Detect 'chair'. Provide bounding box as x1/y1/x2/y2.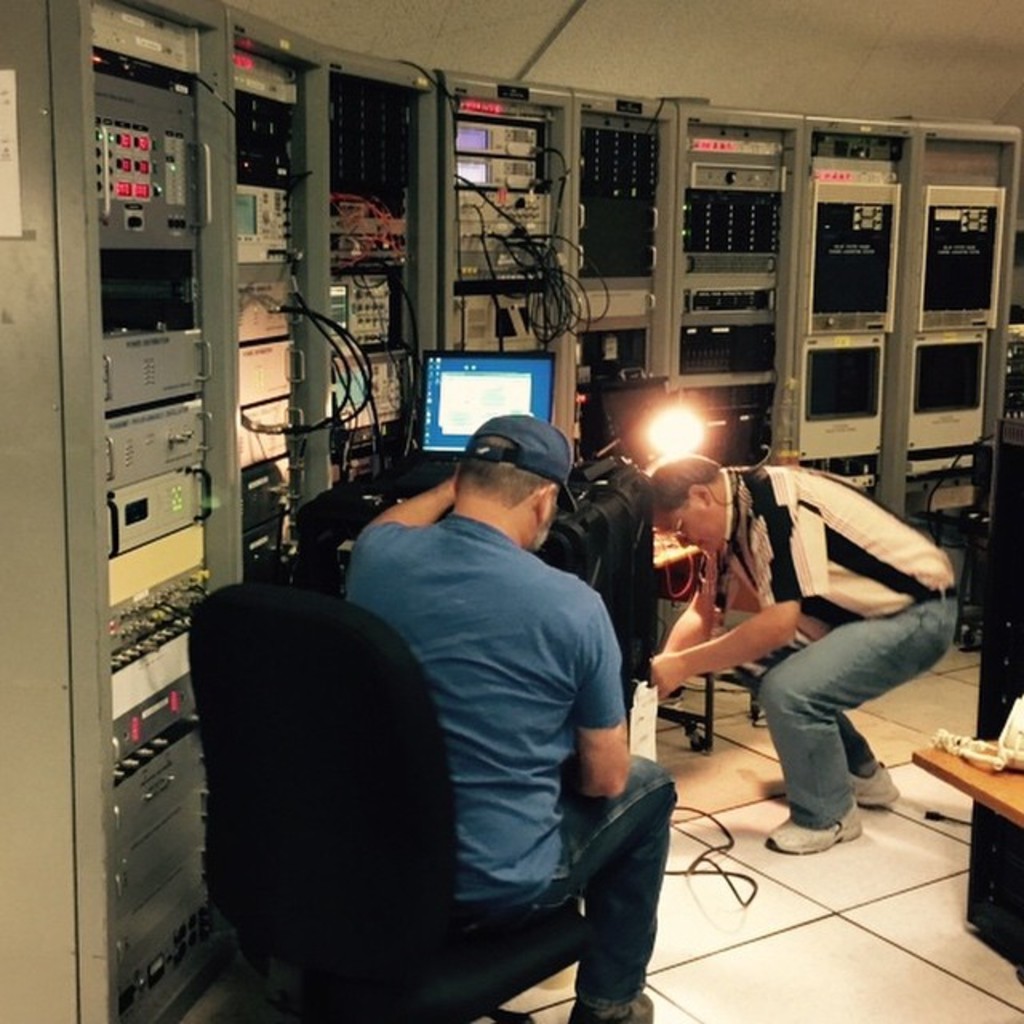
163/542/550/1023.
